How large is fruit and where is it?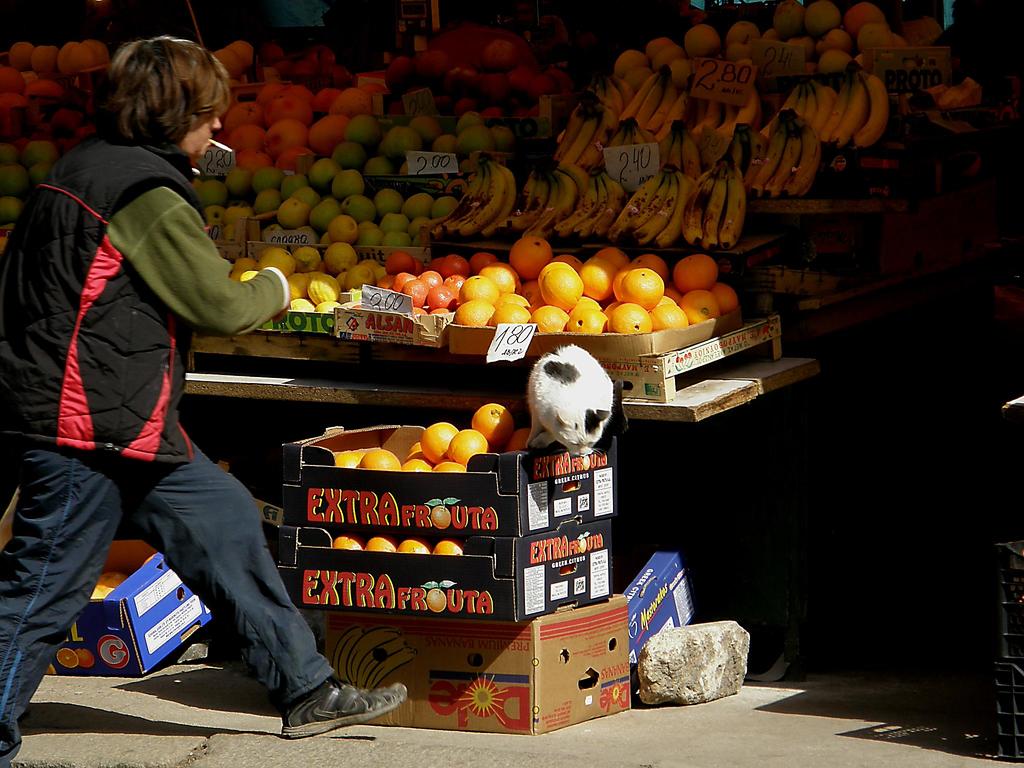
Bounding box: [424,504,452,531].
